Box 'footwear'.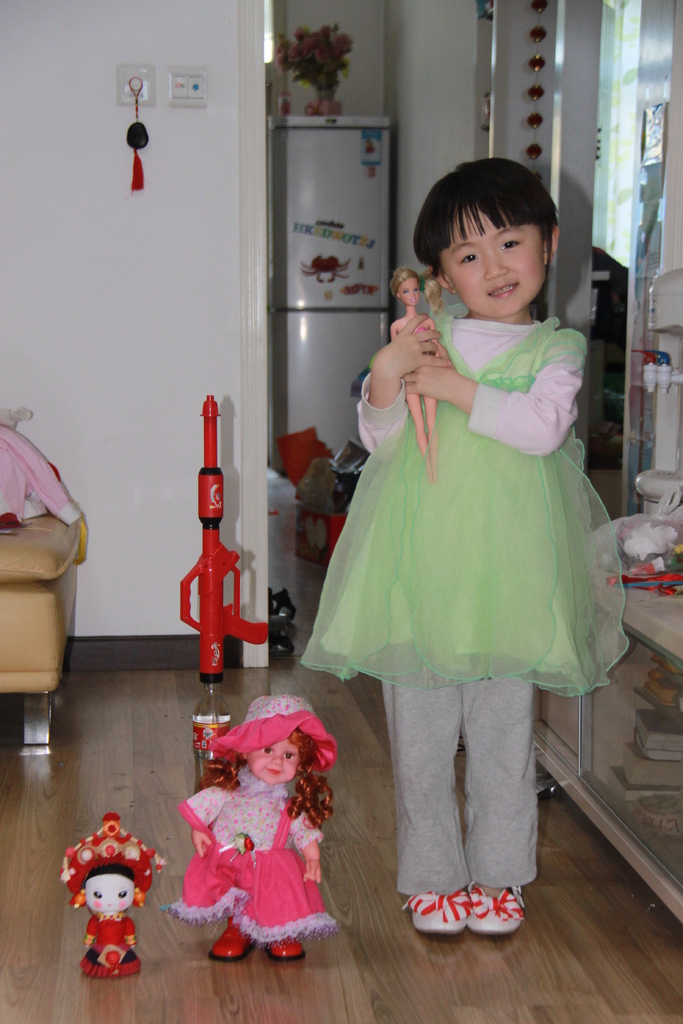
208, 917, 256, 961.
